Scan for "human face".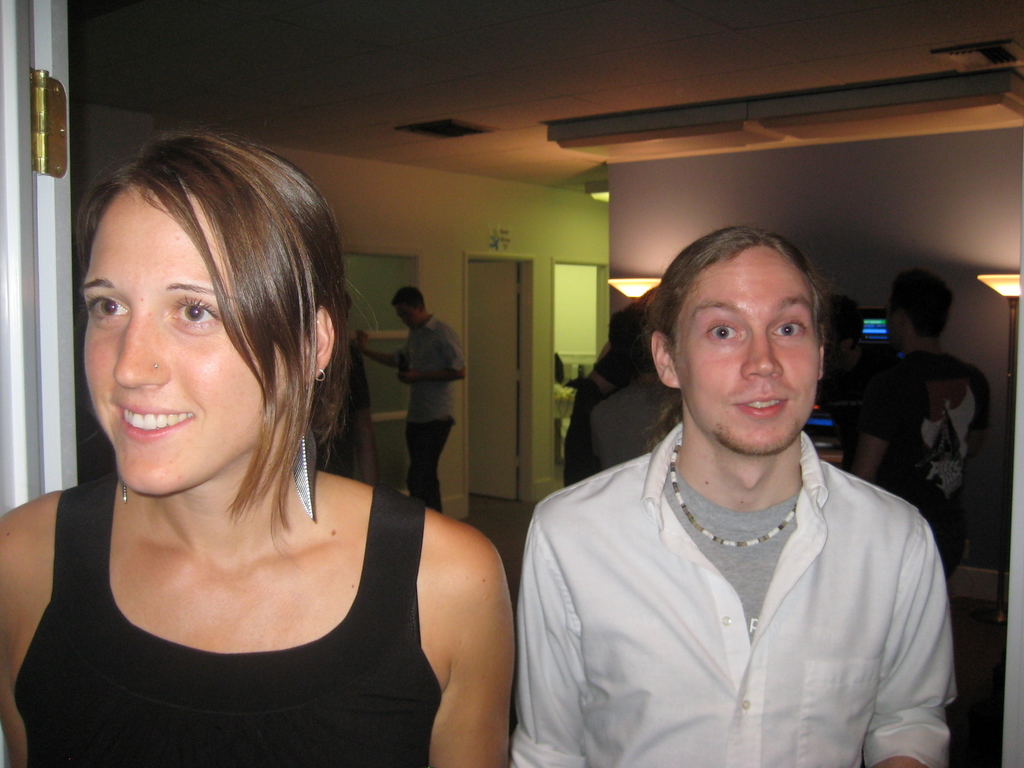
Scan result: pyautogui.locateOnScreen(75, 179, 293, 495).
